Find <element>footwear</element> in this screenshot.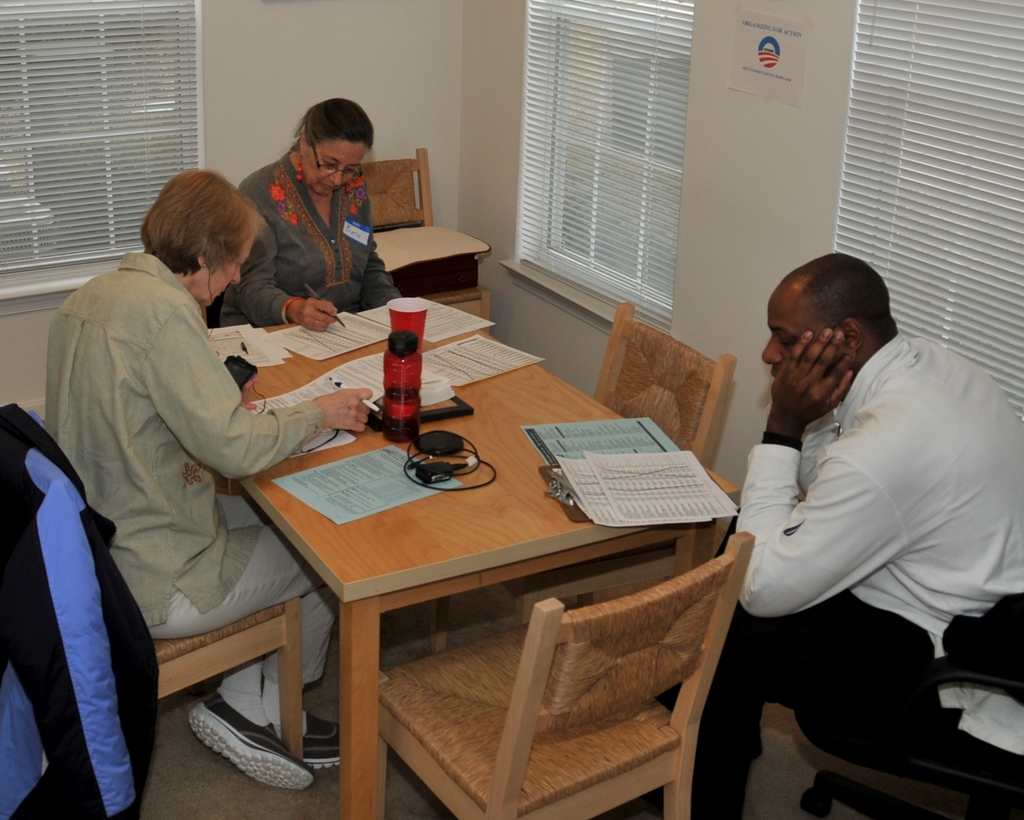
The bounding box for <element>footwear</element> is 167/685/308/803.
